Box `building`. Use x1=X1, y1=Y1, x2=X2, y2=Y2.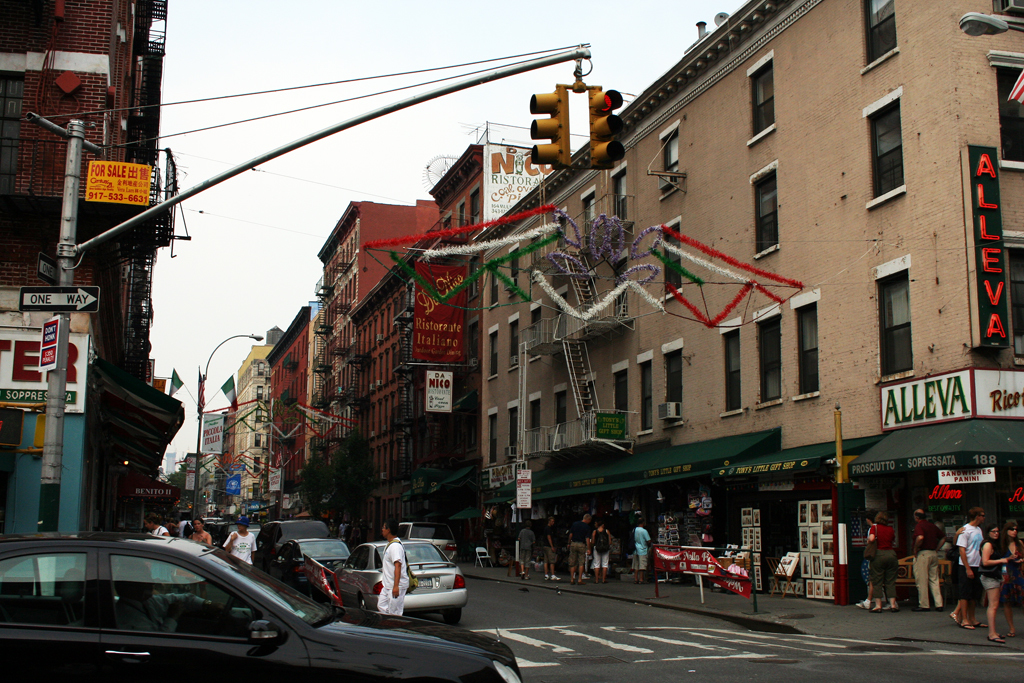
x1=0, y1=0, x2=190, y2=595.
